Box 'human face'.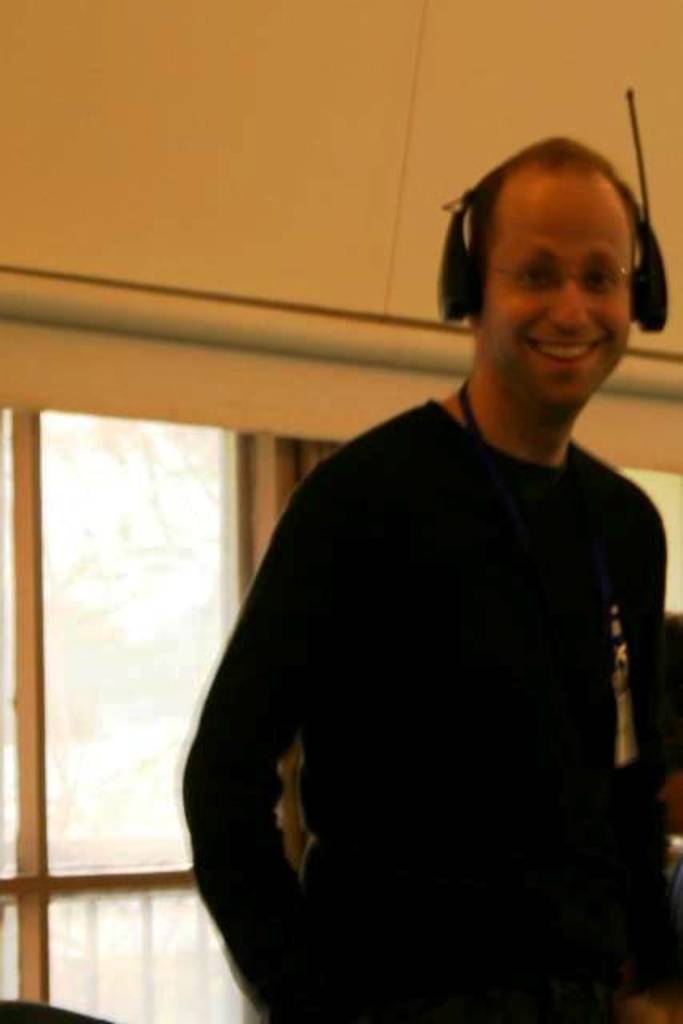
x1=485 y1=189 x2=635 y2=418.
